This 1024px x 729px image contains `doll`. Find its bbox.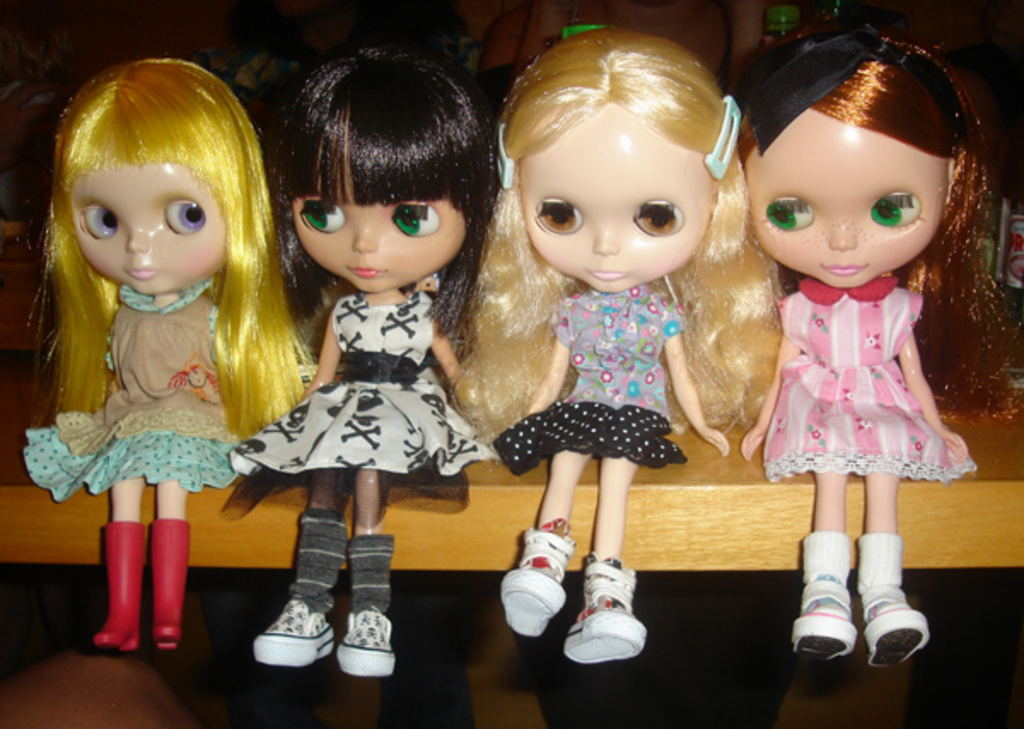
Rect(725, 3, 1022, 669).
